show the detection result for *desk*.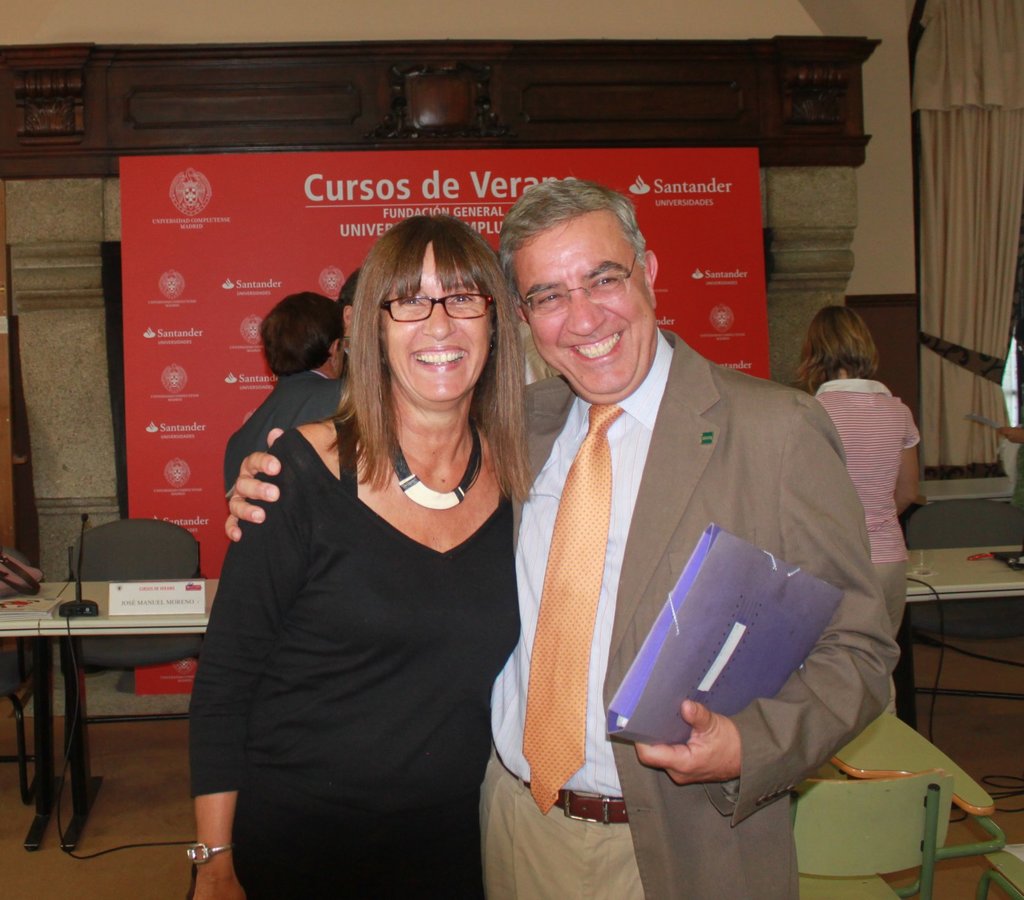
(left=36, top=580, right=221, bottom=848).
